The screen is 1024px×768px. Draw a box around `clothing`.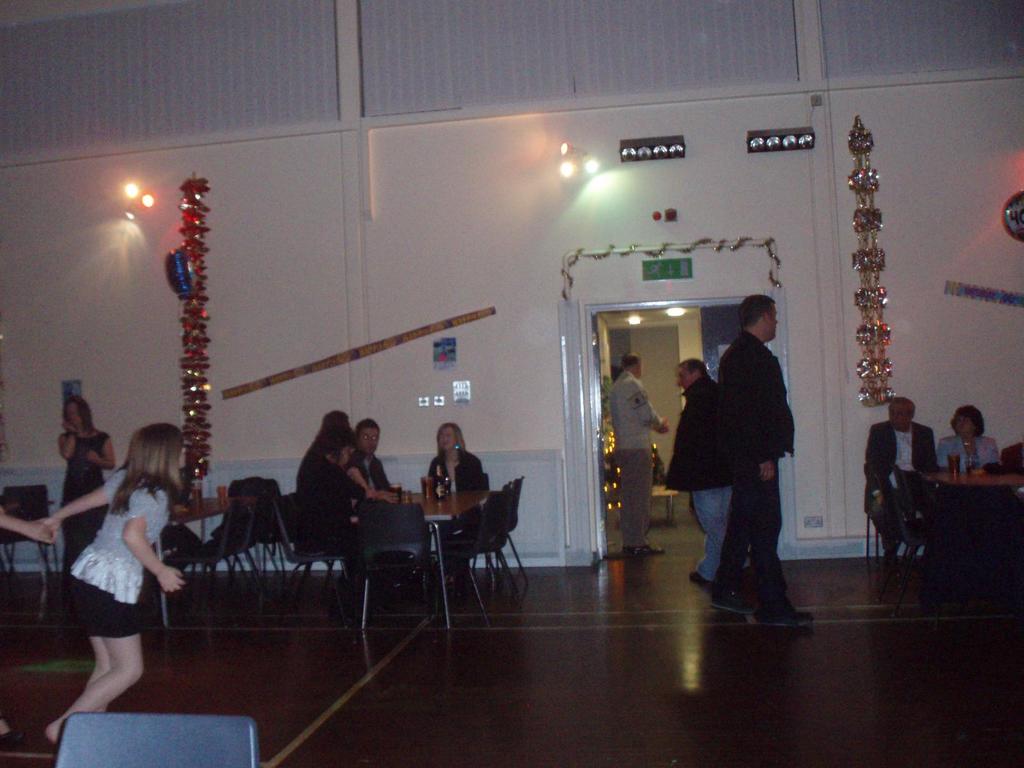
rect(935, 436, 999, 463).
